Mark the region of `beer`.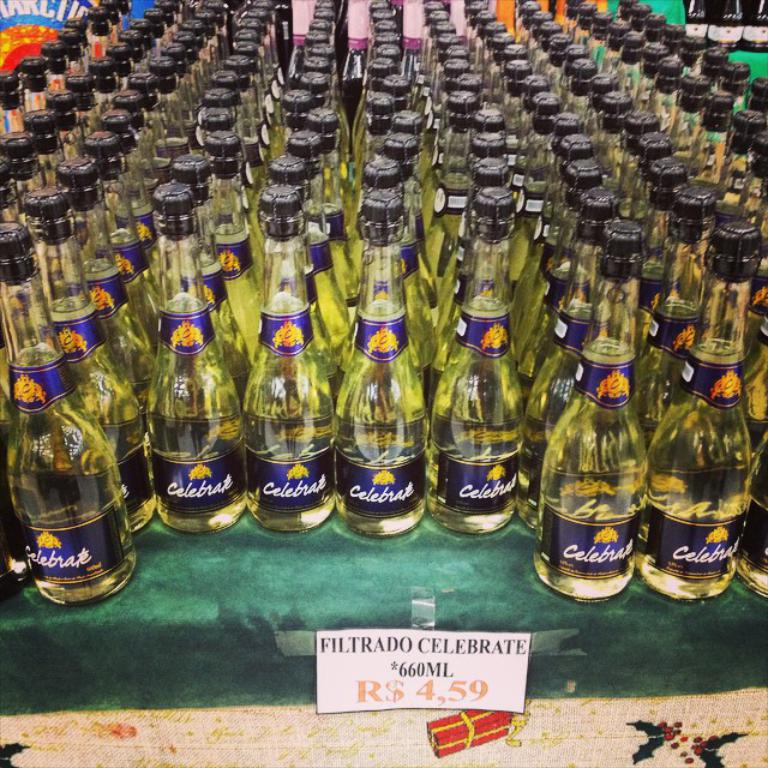
Region: {"x1": 719, "y1": 56, "x2": 758, "y2": 107}.
